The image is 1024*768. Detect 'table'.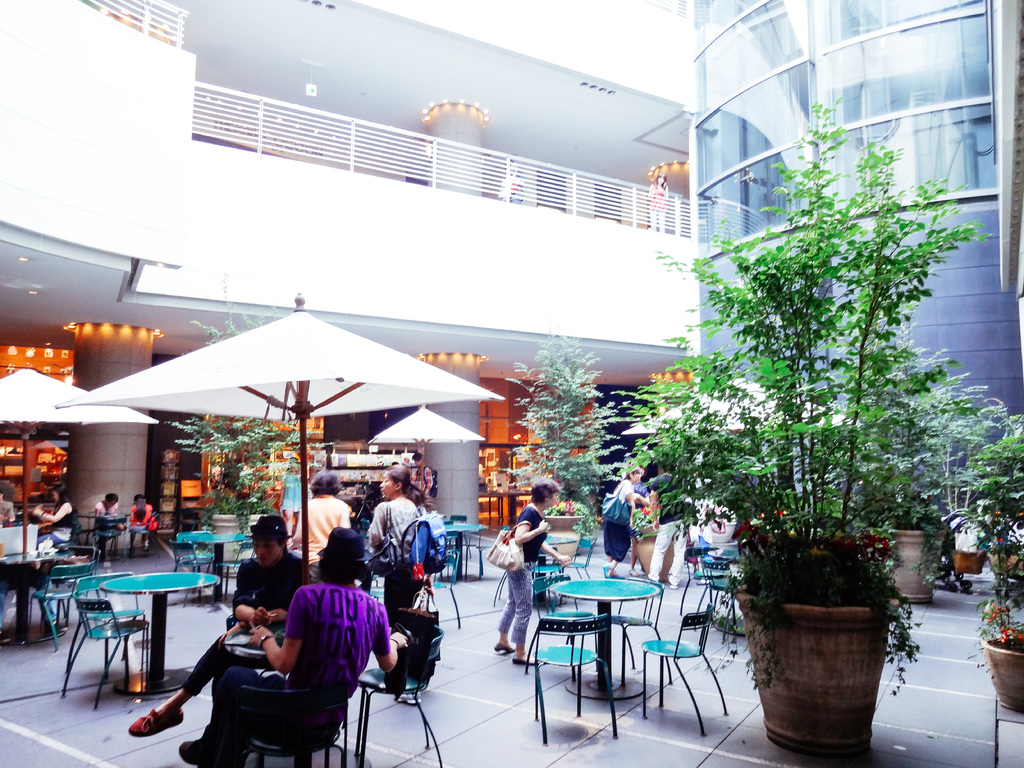
Detection: box=[80, 505, 124, 558].
